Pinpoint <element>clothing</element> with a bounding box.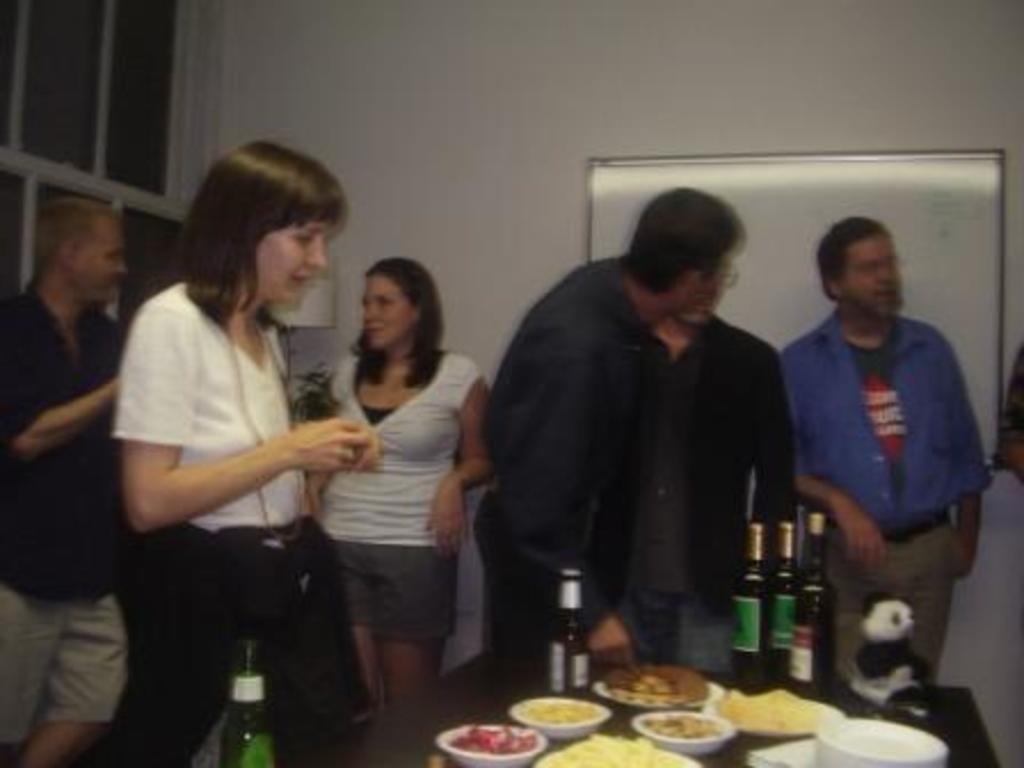
642,311,818,672.
